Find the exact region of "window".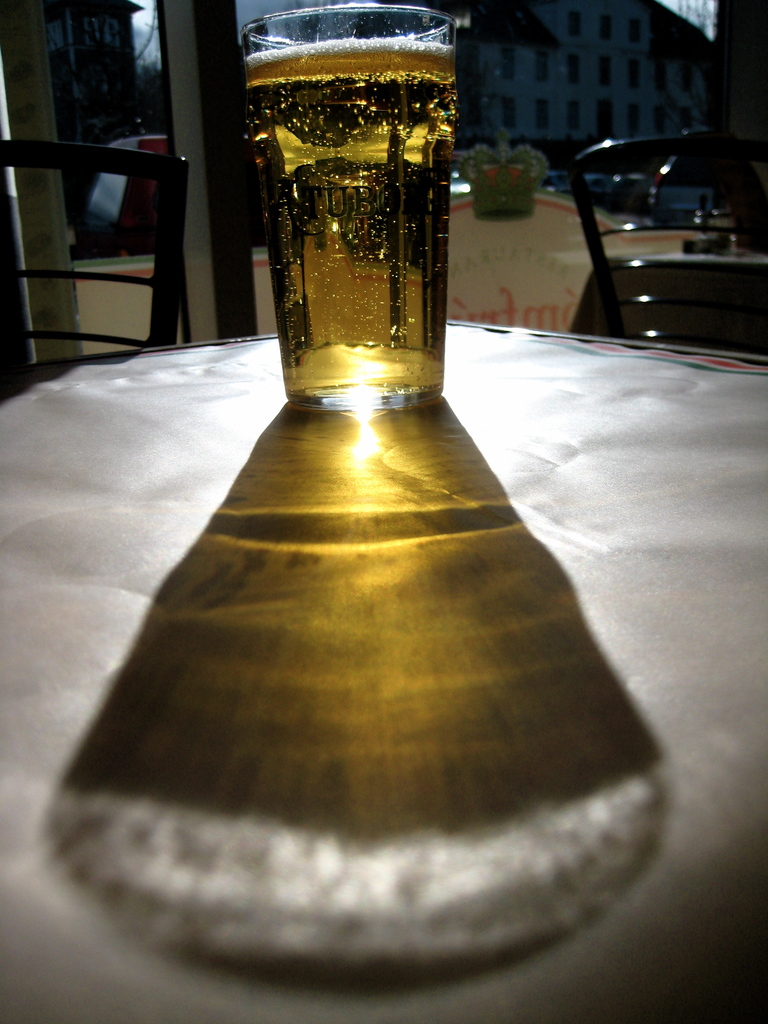
Exact region: 591,100,620,135.
